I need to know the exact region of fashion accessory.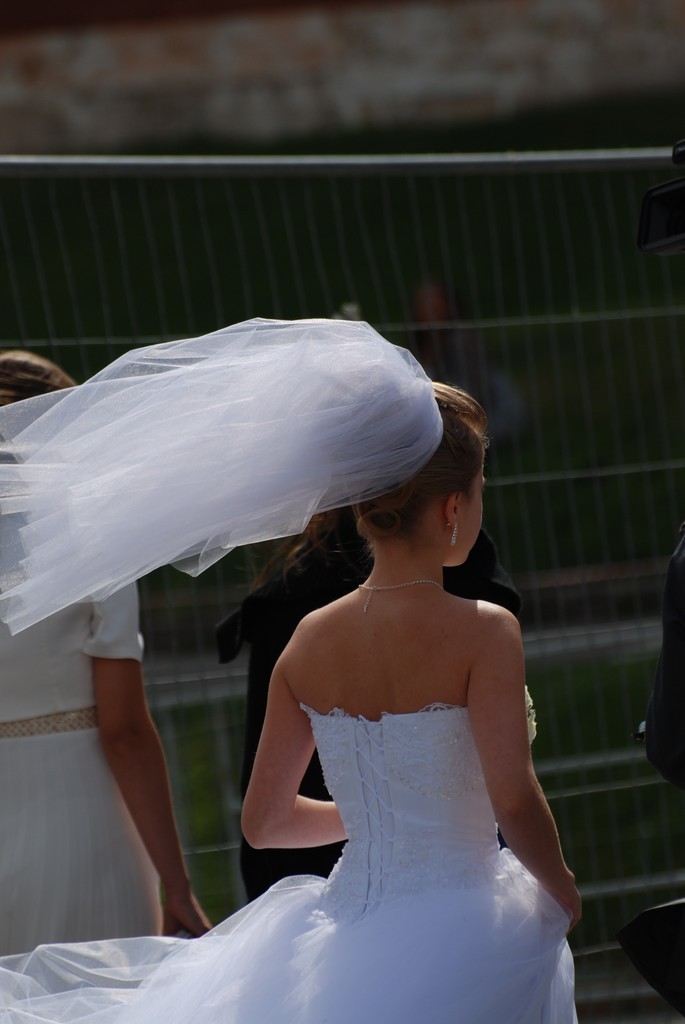
Region: detection(356, 577, 437, 614).
